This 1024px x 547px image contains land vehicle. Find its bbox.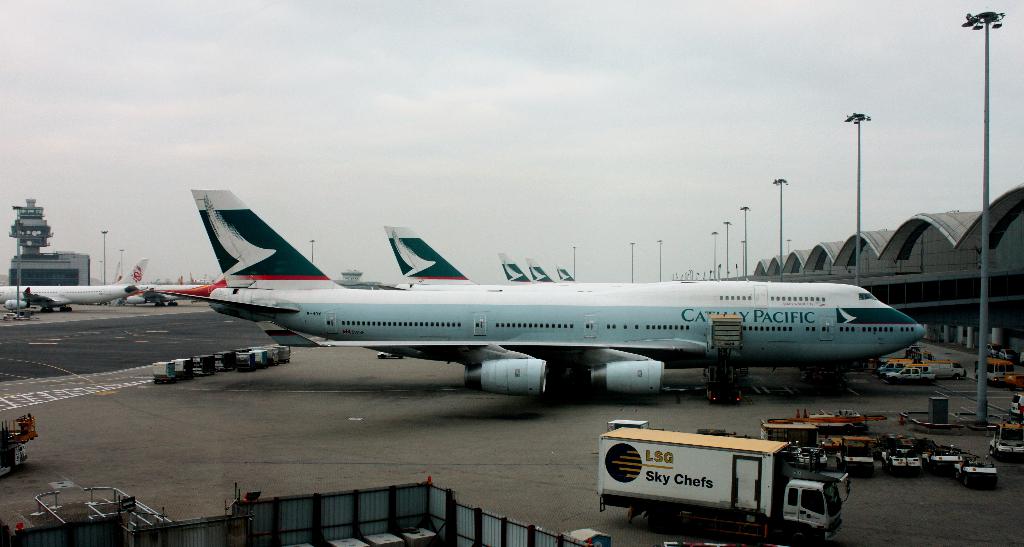
crop(587, 427, 860, 541).
